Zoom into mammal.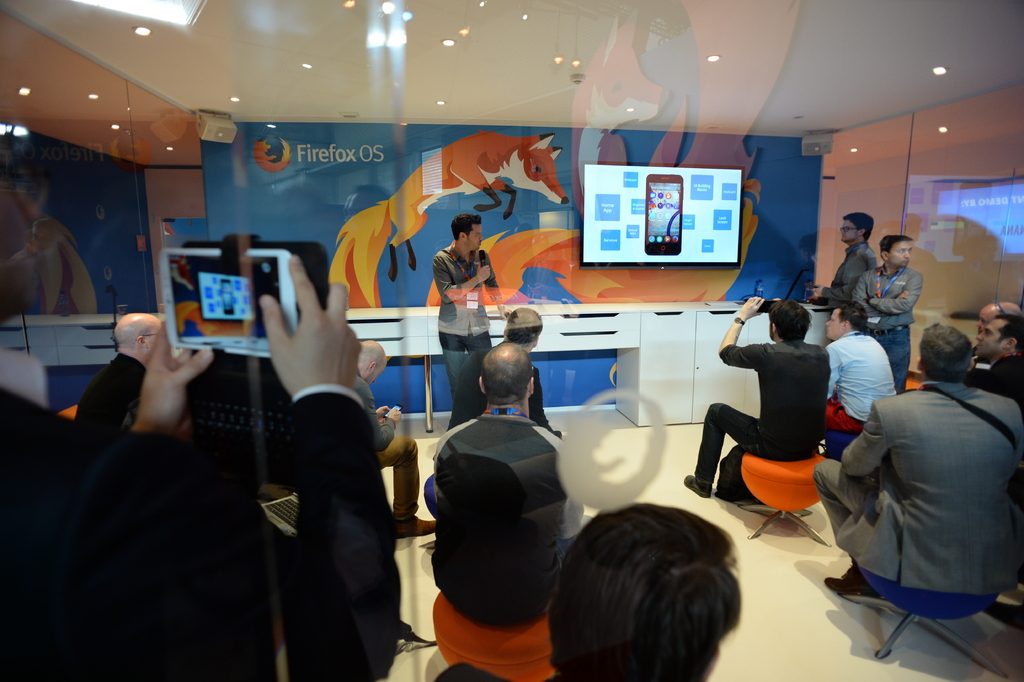
Zoom target: locate(433, 213, 505, 427).
